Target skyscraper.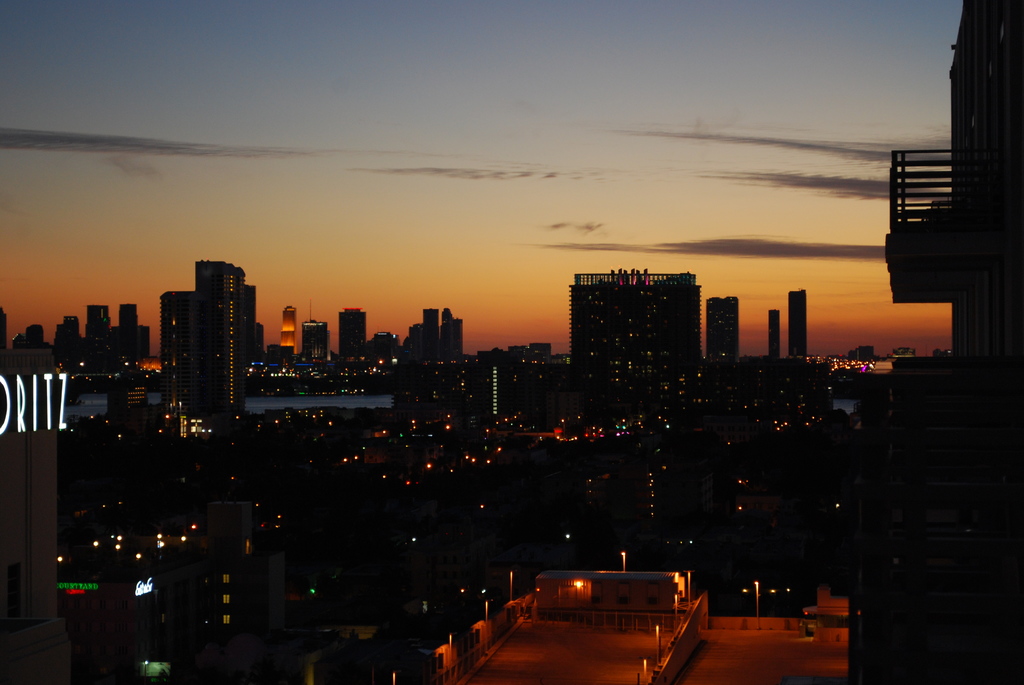
Target region: Rect(338, 306, 362, 358).
